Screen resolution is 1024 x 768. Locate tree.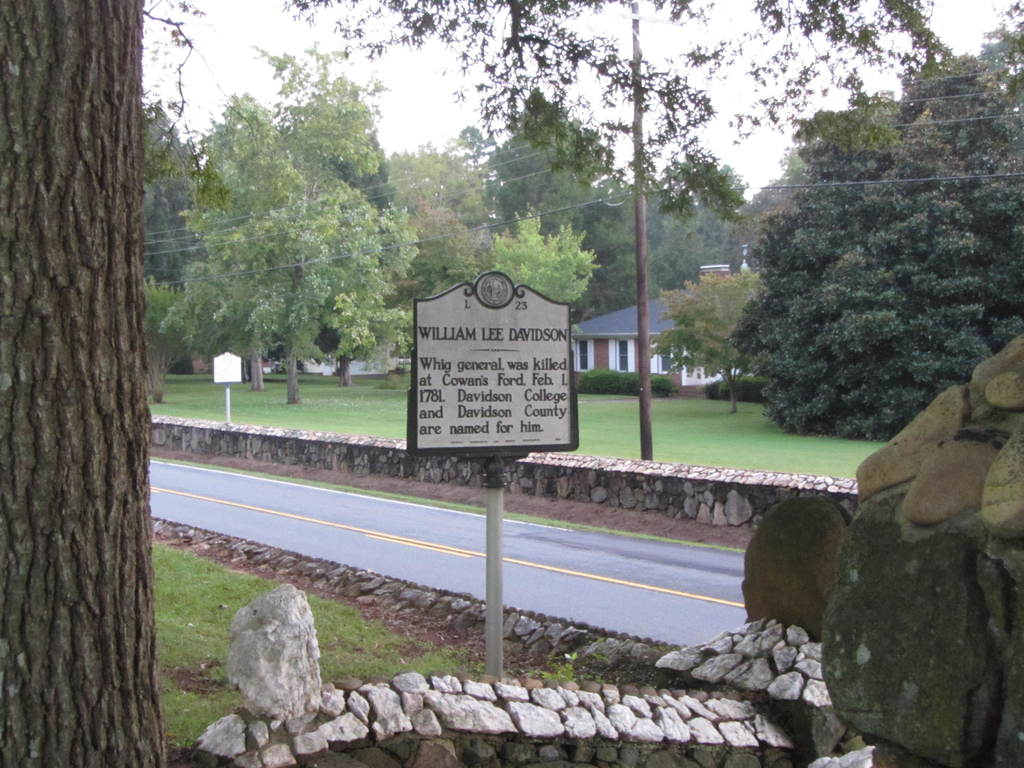
bbox(648, 278, 779, 420).
